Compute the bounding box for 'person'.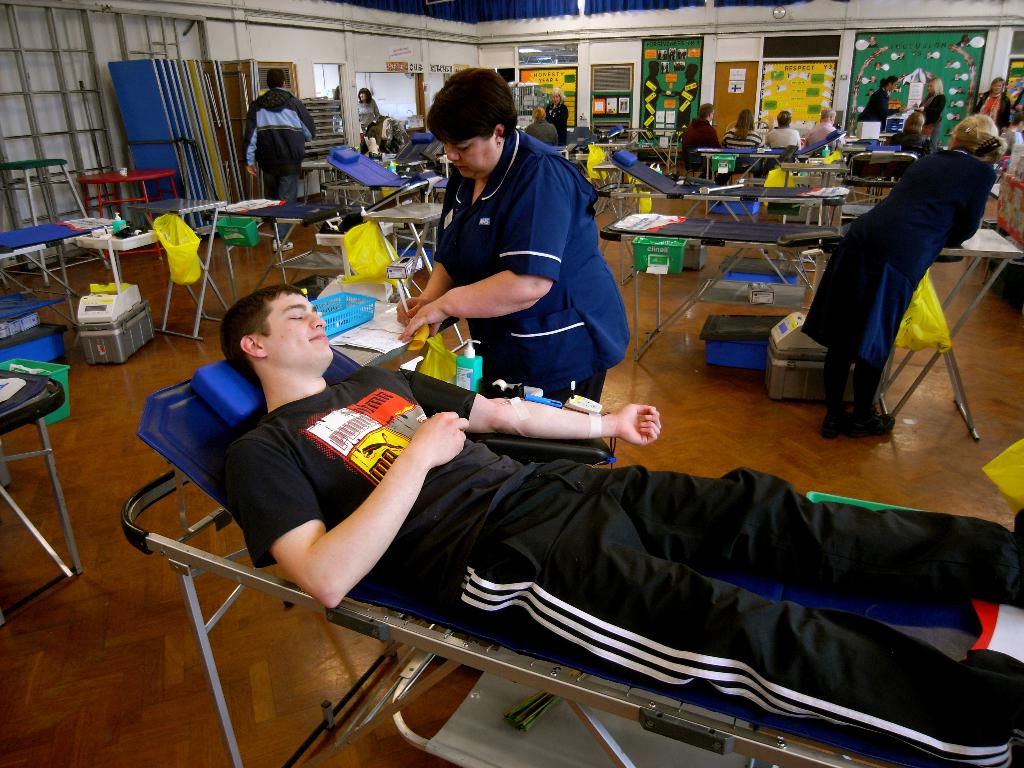
BBox(235, 64, 312, 249).
